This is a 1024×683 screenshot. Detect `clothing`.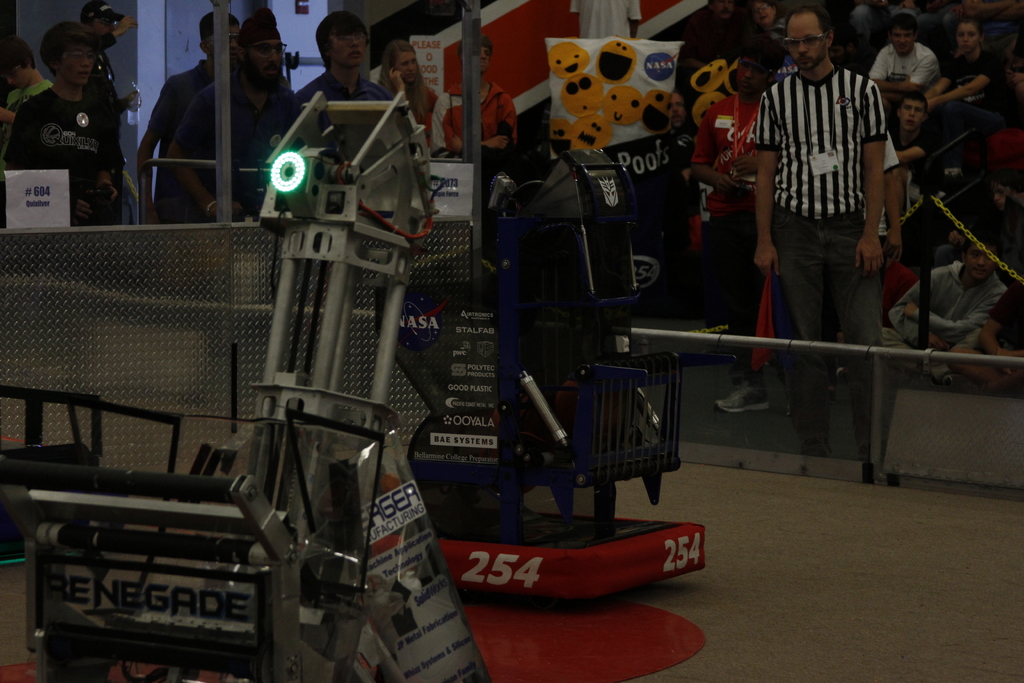
(286, 71, 396, 110).
